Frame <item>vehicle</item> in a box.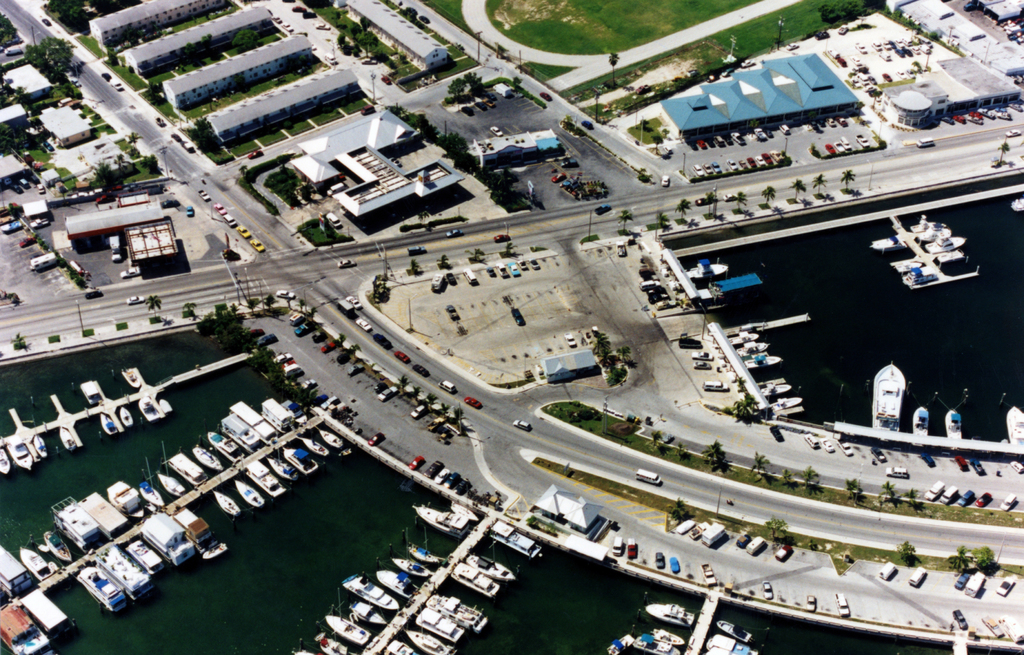
(x1=669, y1=557, x2=680, y2=574).
